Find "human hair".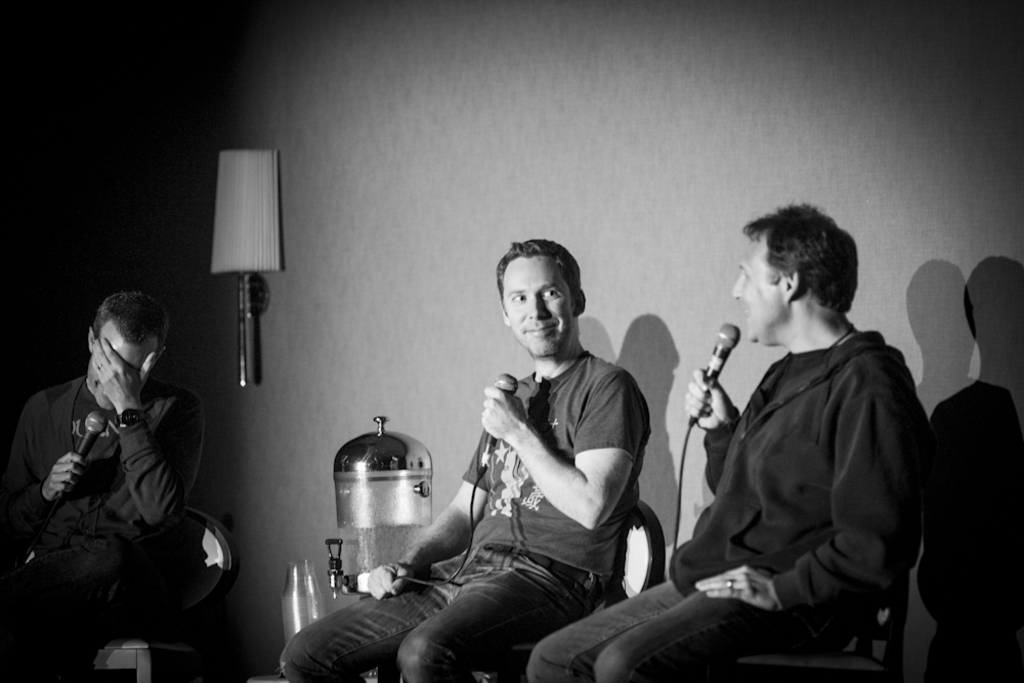
(496,236,582,319).
